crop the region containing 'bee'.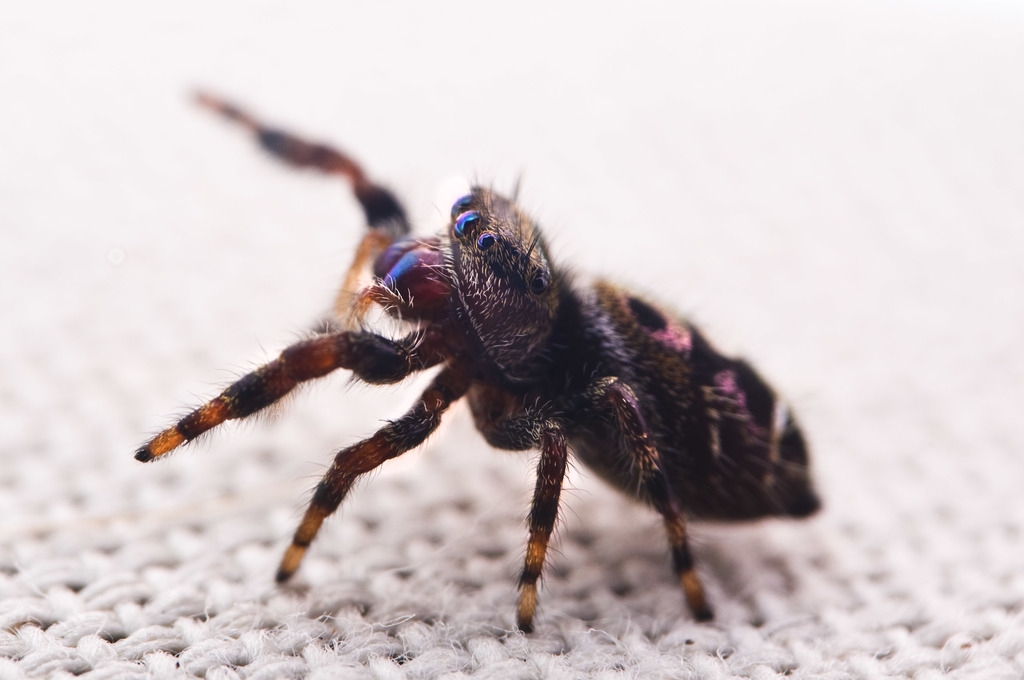
Crop region: (156, 175, 849, 634).
